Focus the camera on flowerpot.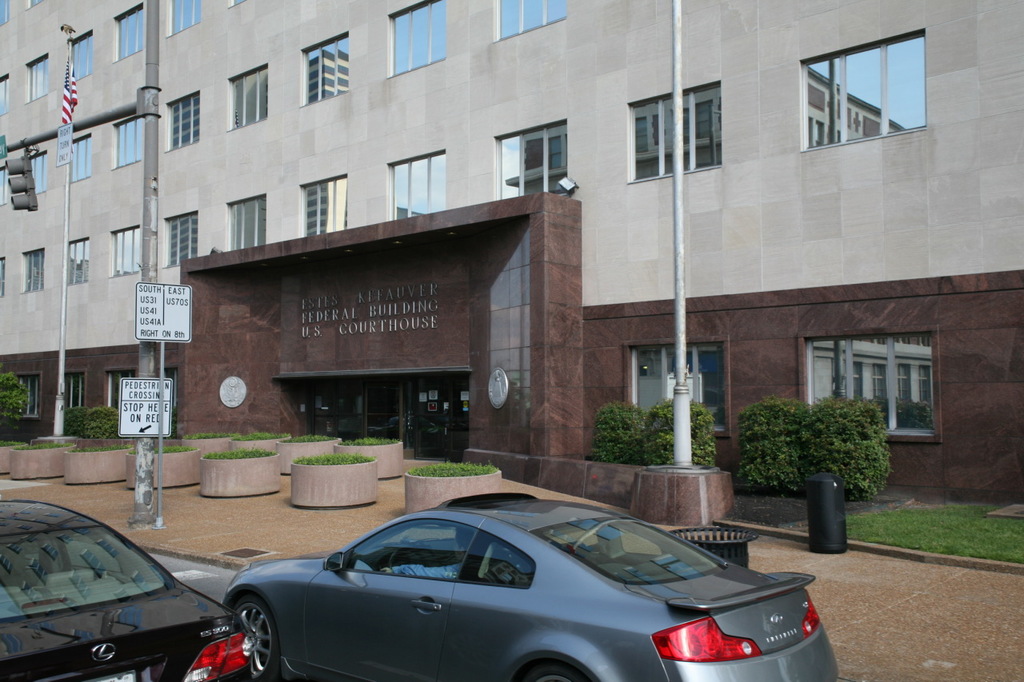
Focus region: locate(333, 433, 406, 477).
